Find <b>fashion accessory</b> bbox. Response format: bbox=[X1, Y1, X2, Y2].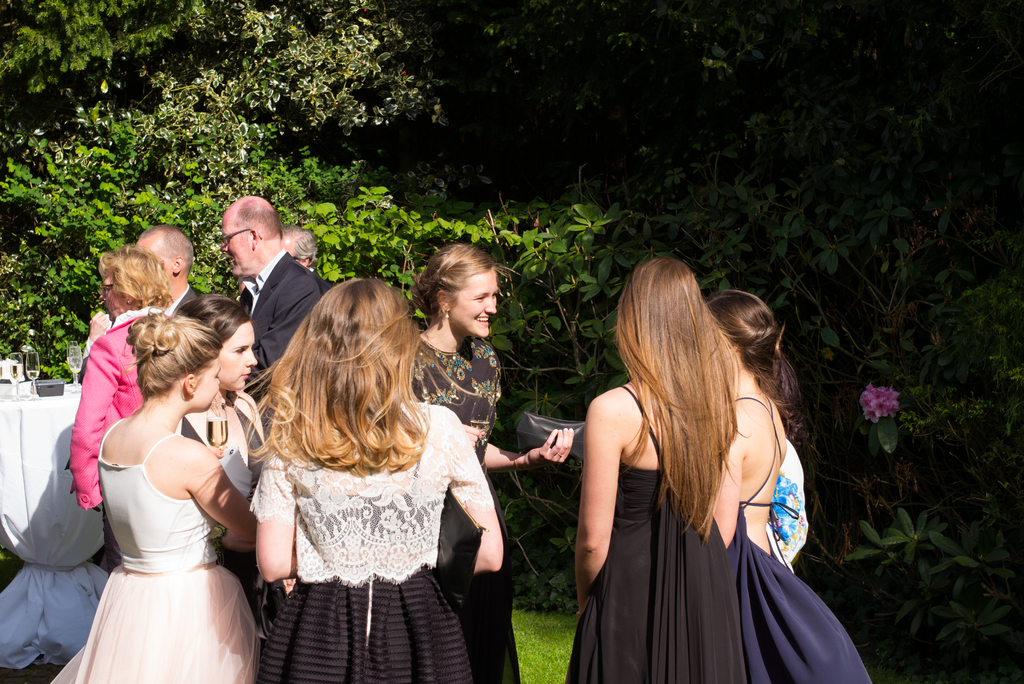
bbox=[513, 412, 584, 460].
